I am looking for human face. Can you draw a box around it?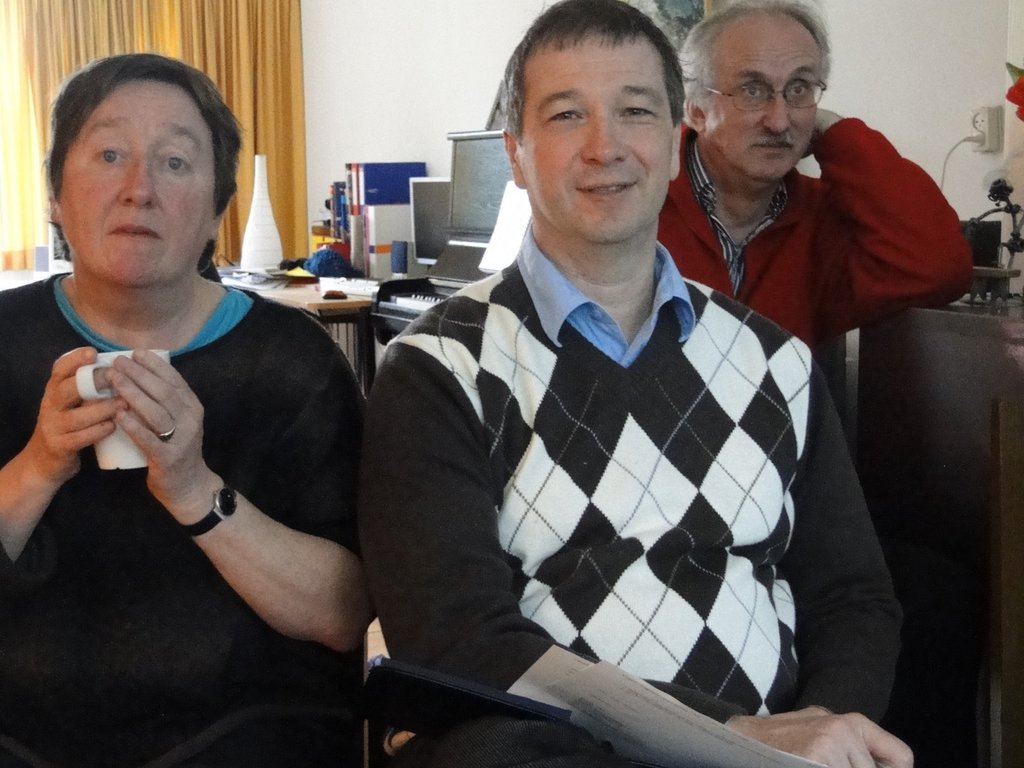
Sure, the bounding box is x1=515, y1=36, x2=674, y2=244.
